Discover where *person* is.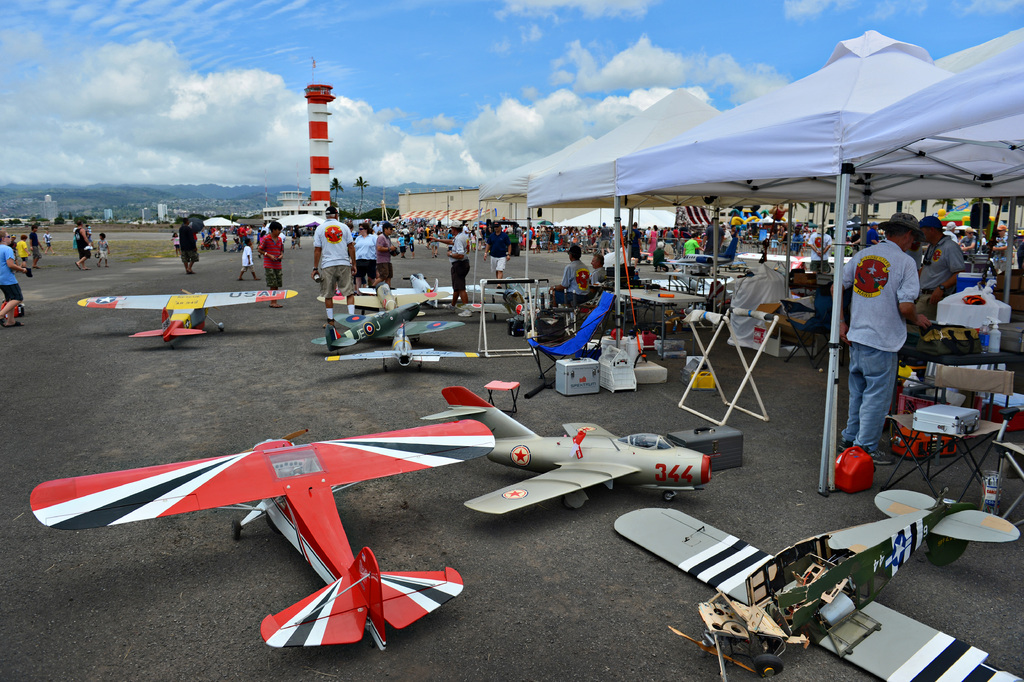
Discovered at detection(988, 220, 1012, 271).
